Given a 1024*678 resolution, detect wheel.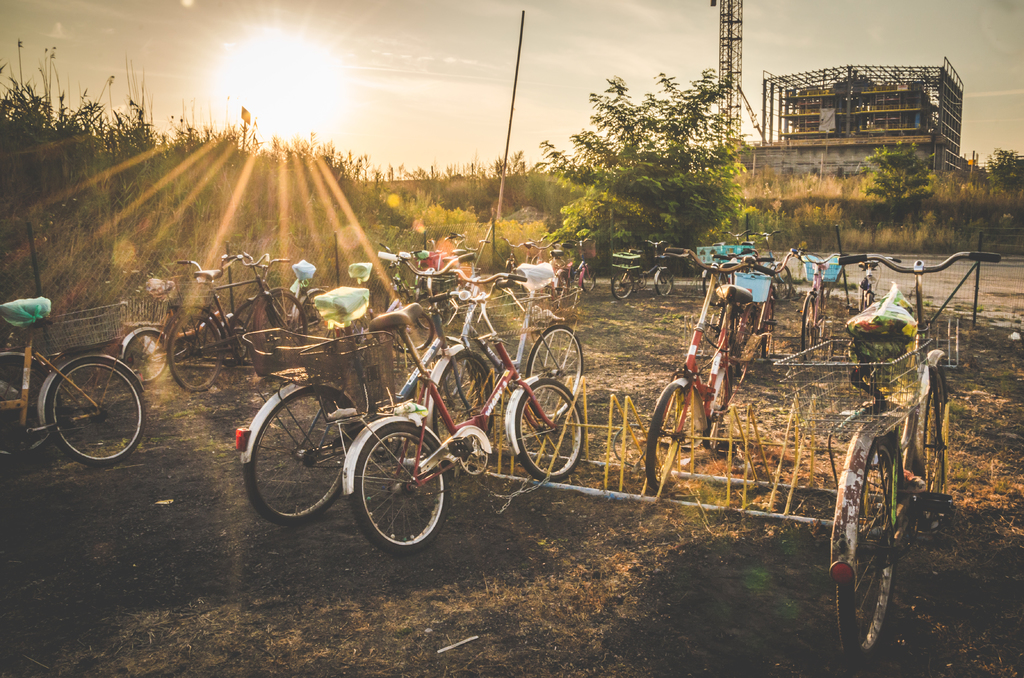
rect(527, 322, 582, 416).
